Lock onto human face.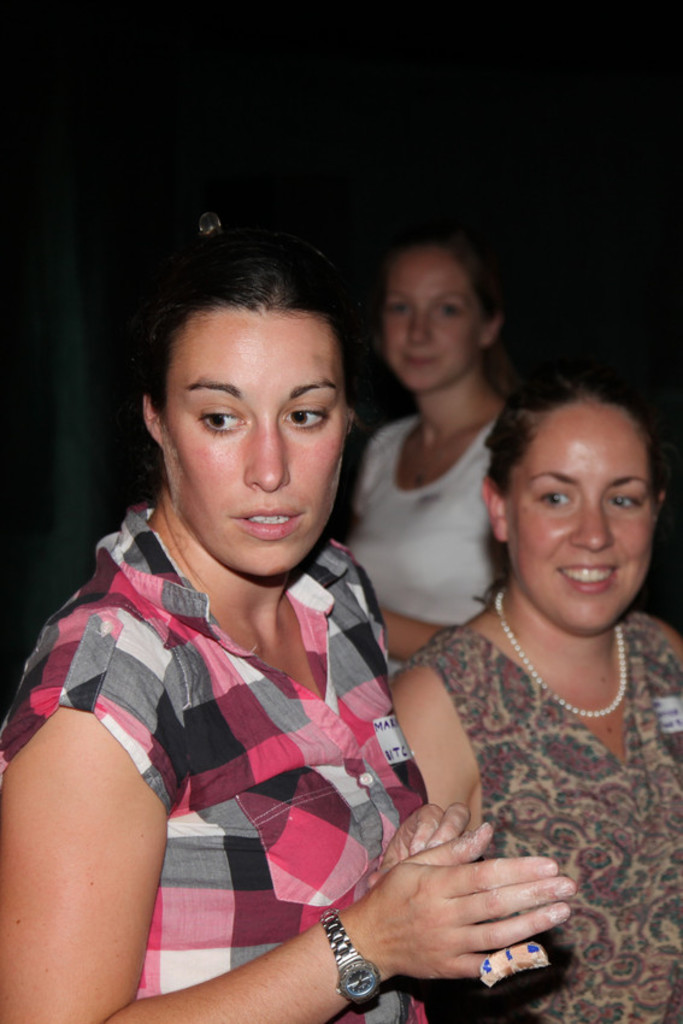
Locked: detection(504, 404, 656, 635).
